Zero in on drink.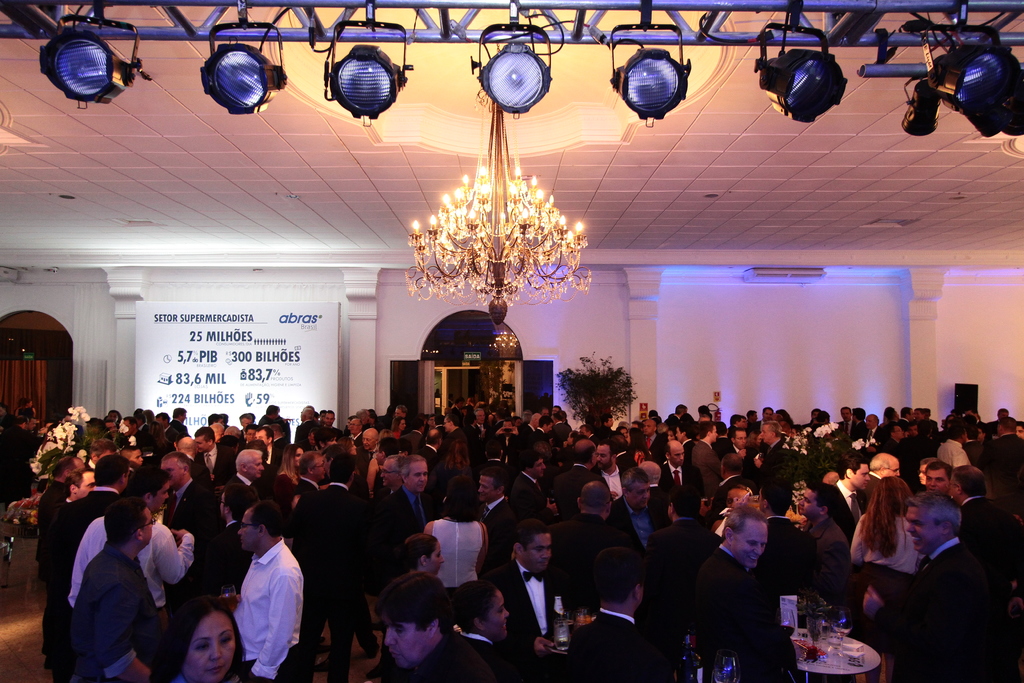
Zeroed in: [221, 595, 238, 611].
